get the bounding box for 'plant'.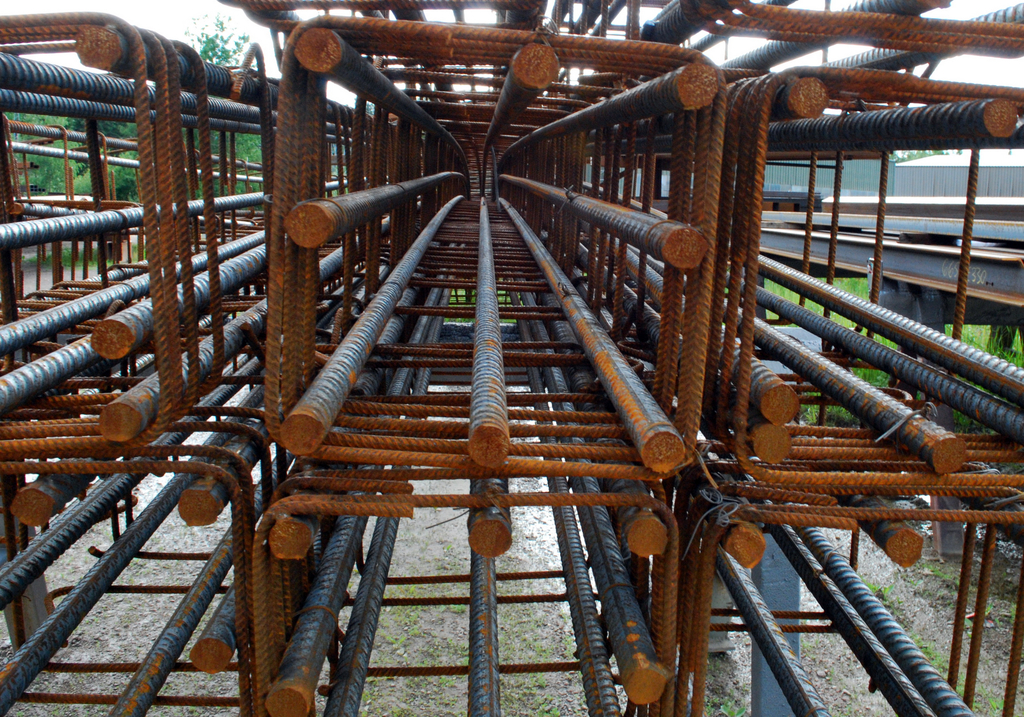
box=[952, 410, 997, 434].
